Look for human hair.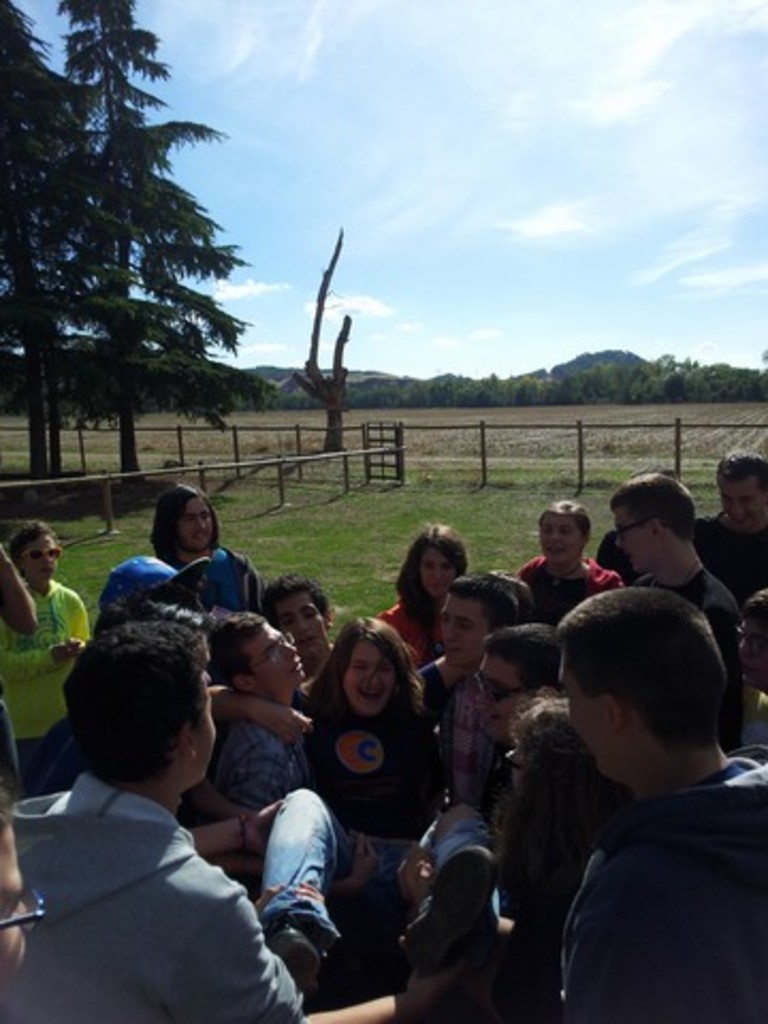
Found: l=747, t=582, r=766, b=636.
